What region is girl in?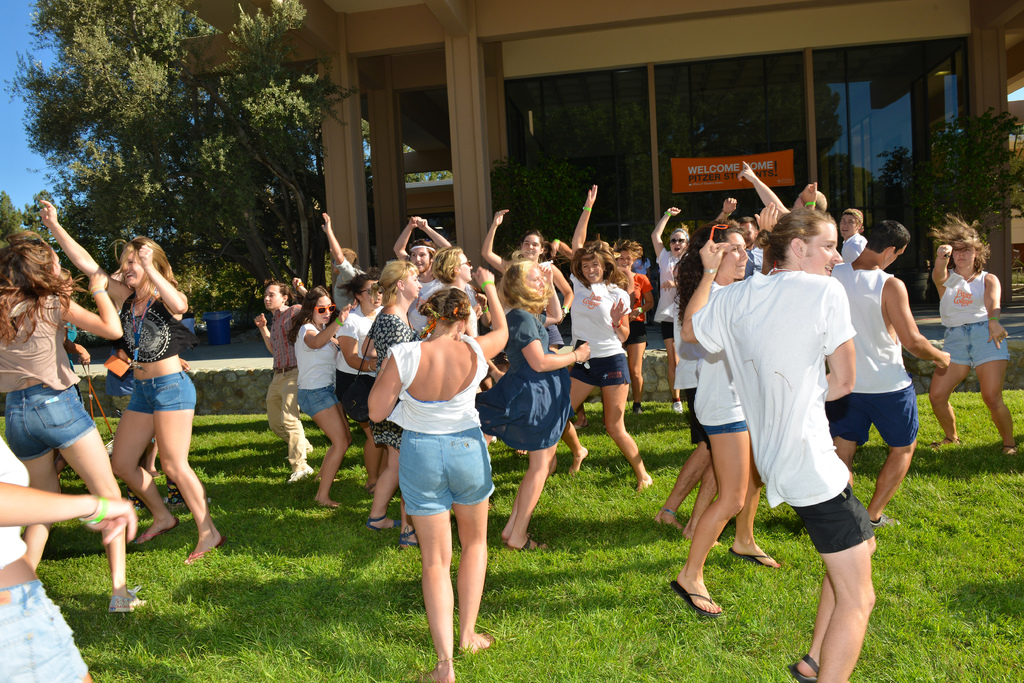
select_region(922, 209, 1022, 460).
